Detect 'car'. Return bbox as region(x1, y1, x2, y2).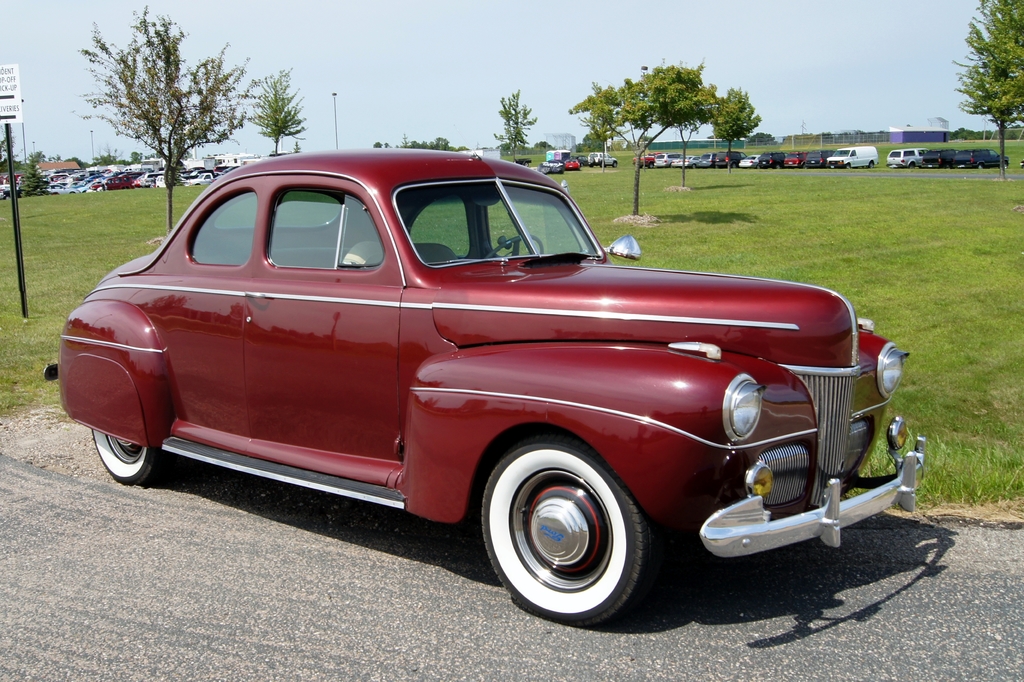
region(716, 150, 744, 169).
